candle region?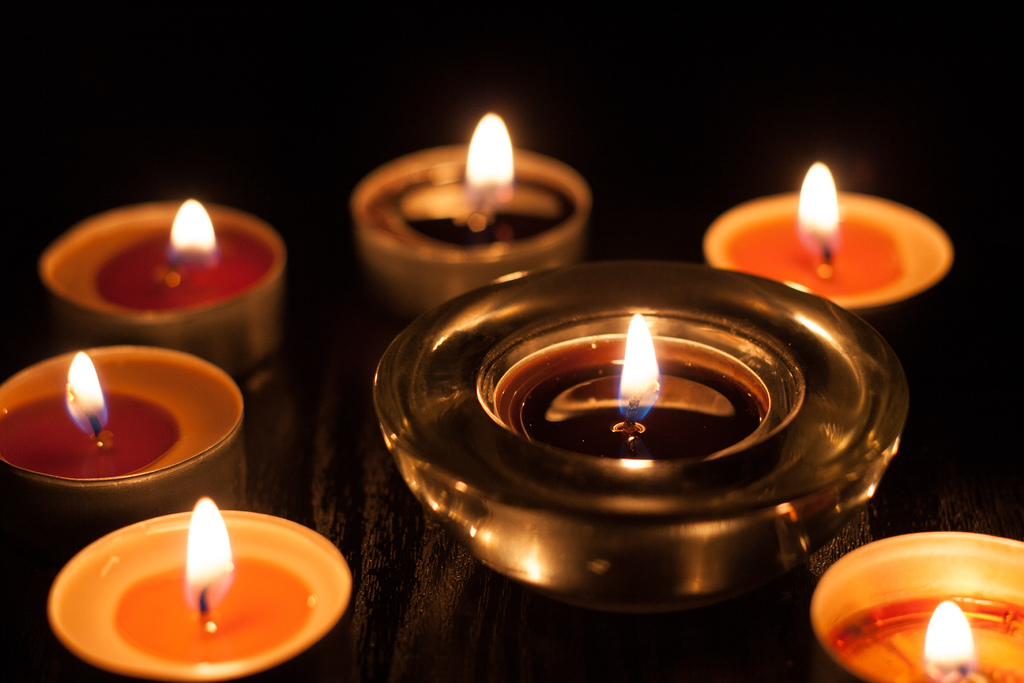
box=[31, 197, 284, 369]
